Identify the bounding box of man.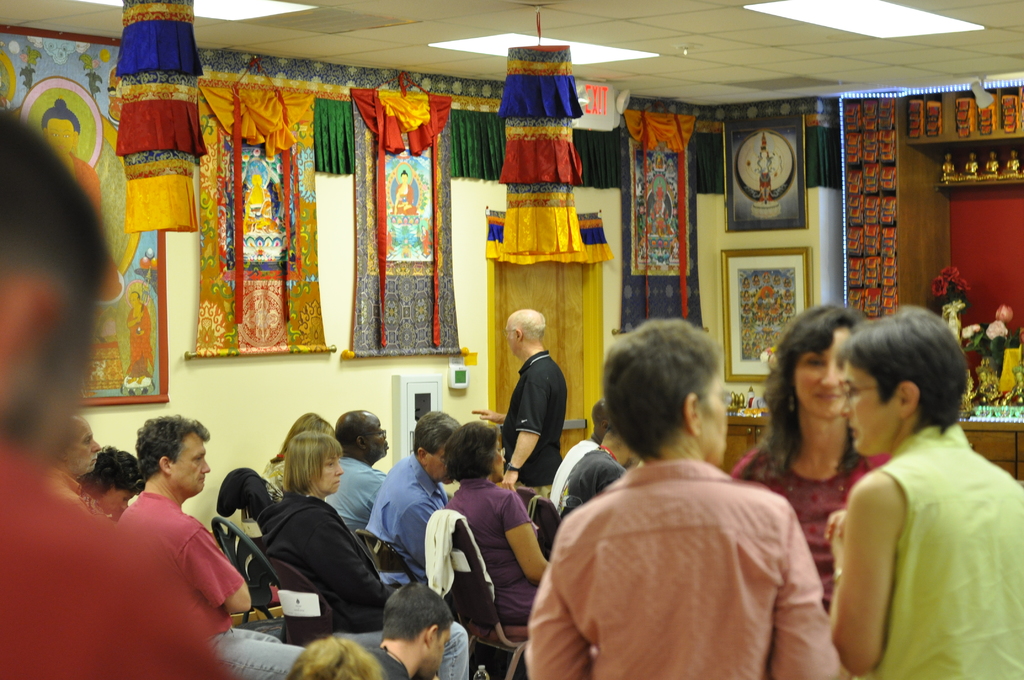
356:407:467:595.
